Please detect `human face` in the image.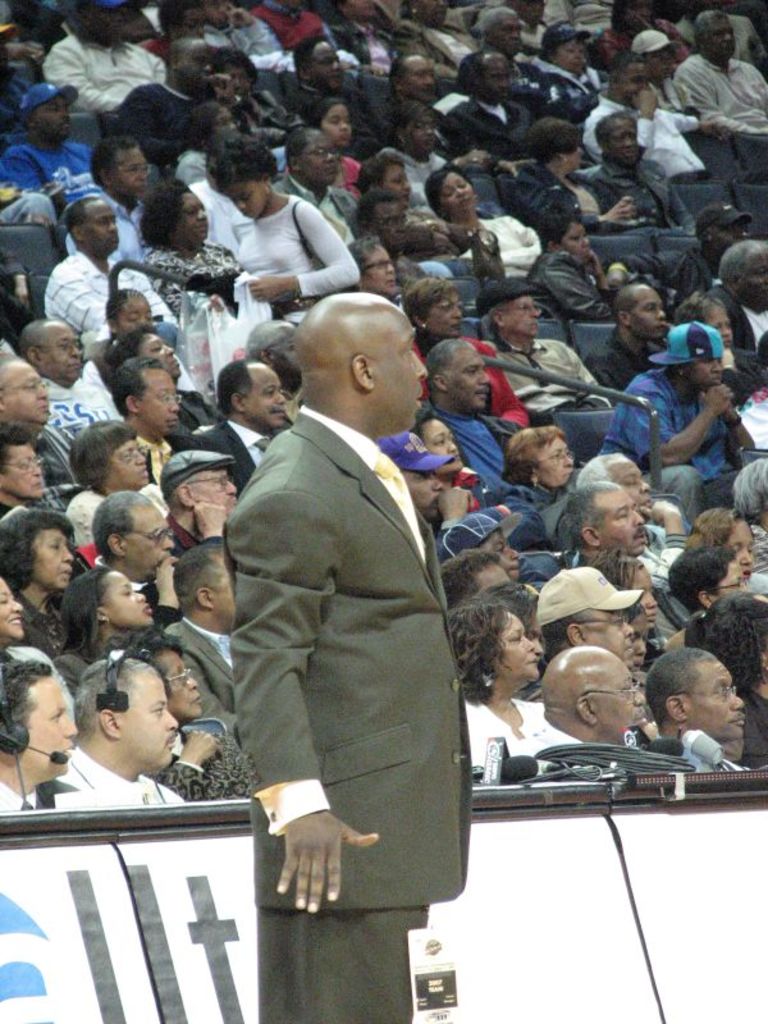
Rect(454, 351, 490, 410).
